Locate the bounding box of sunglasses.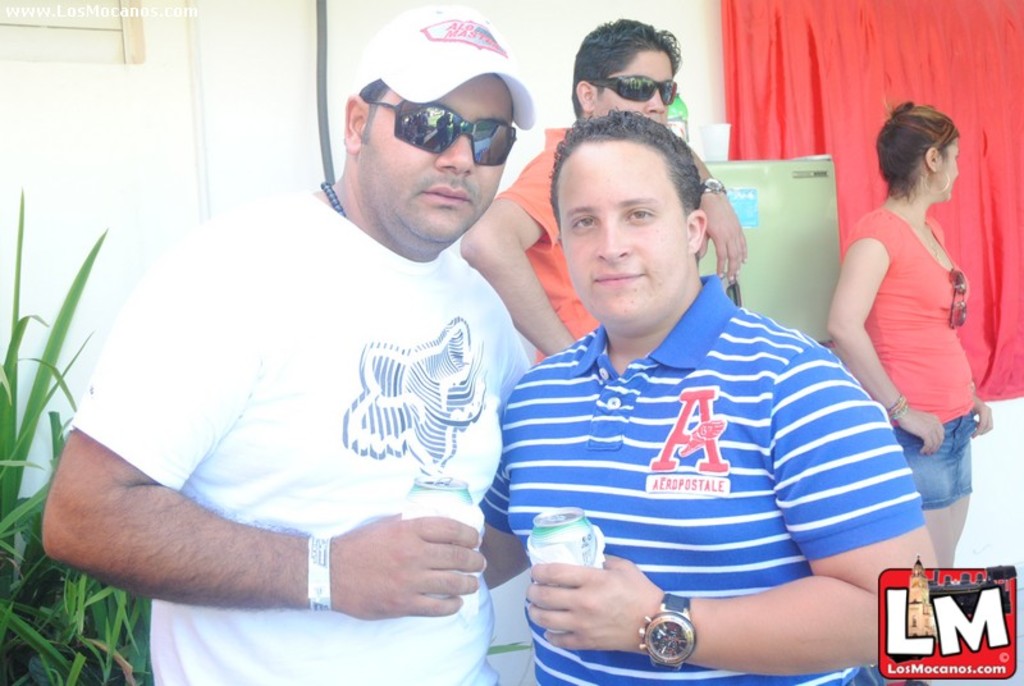
Bounding box: 588/76/678/106.
